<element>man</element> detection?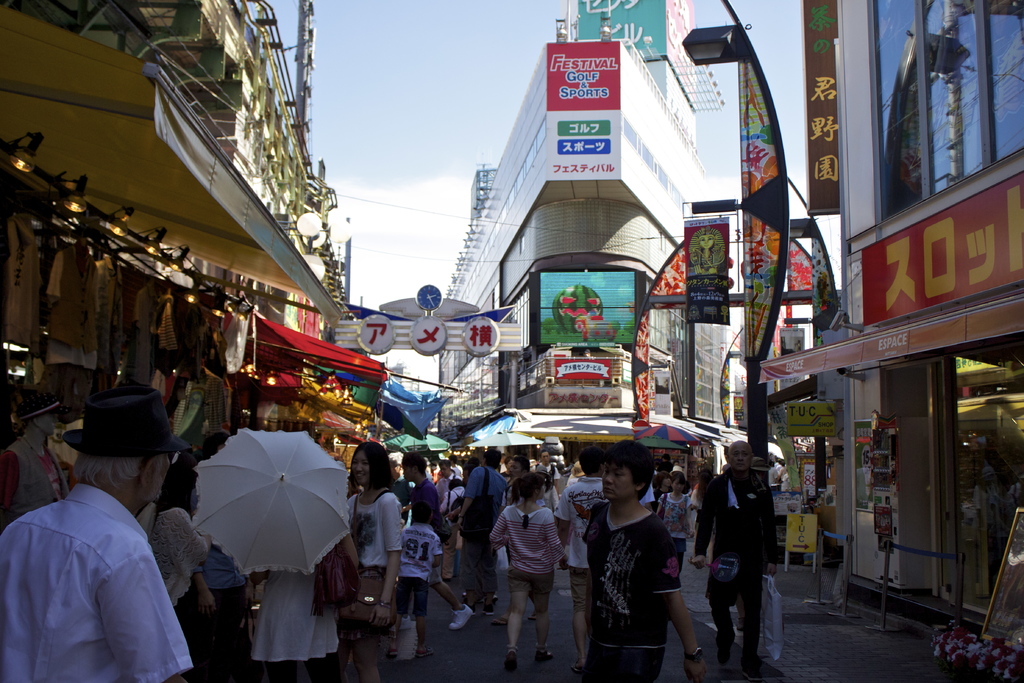
detection(496, 453, 505, 474)
